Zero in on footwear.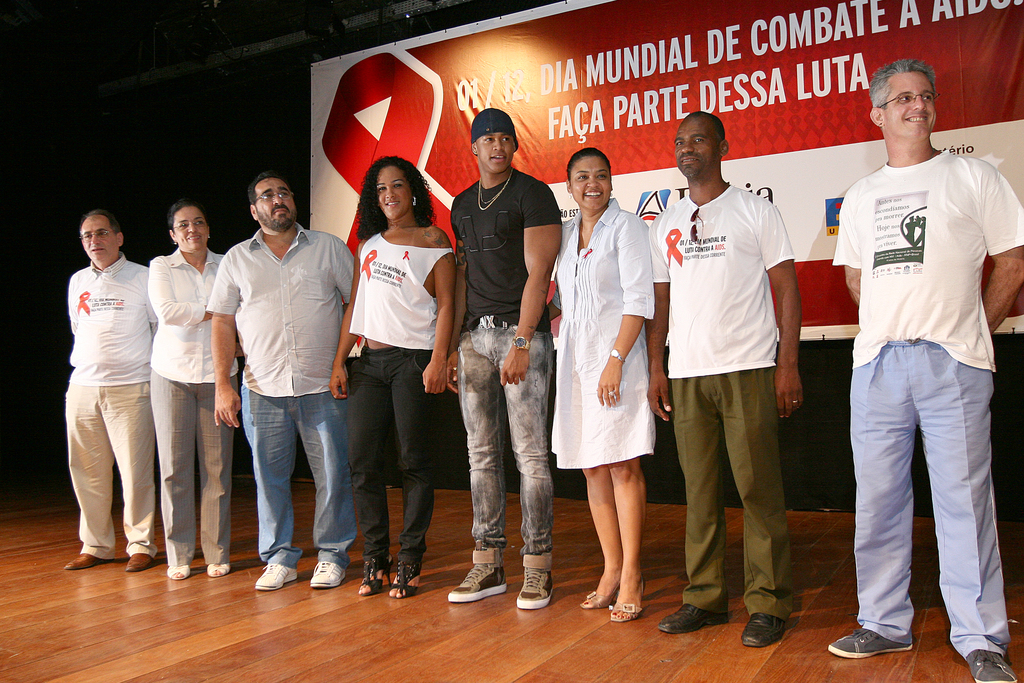
Zeroed in: [x1=828, y1=630, x2=910, y2=660].
